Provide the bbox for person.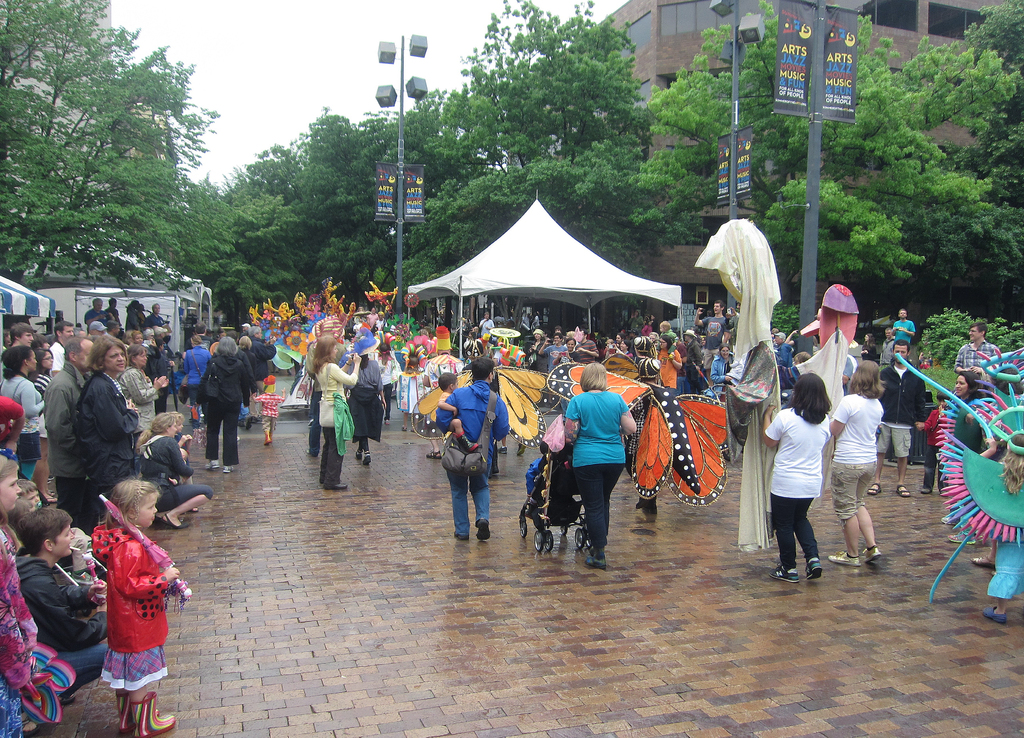
{"x1": 182, "y1": 338, "x2": 207, "y2": 423}.
